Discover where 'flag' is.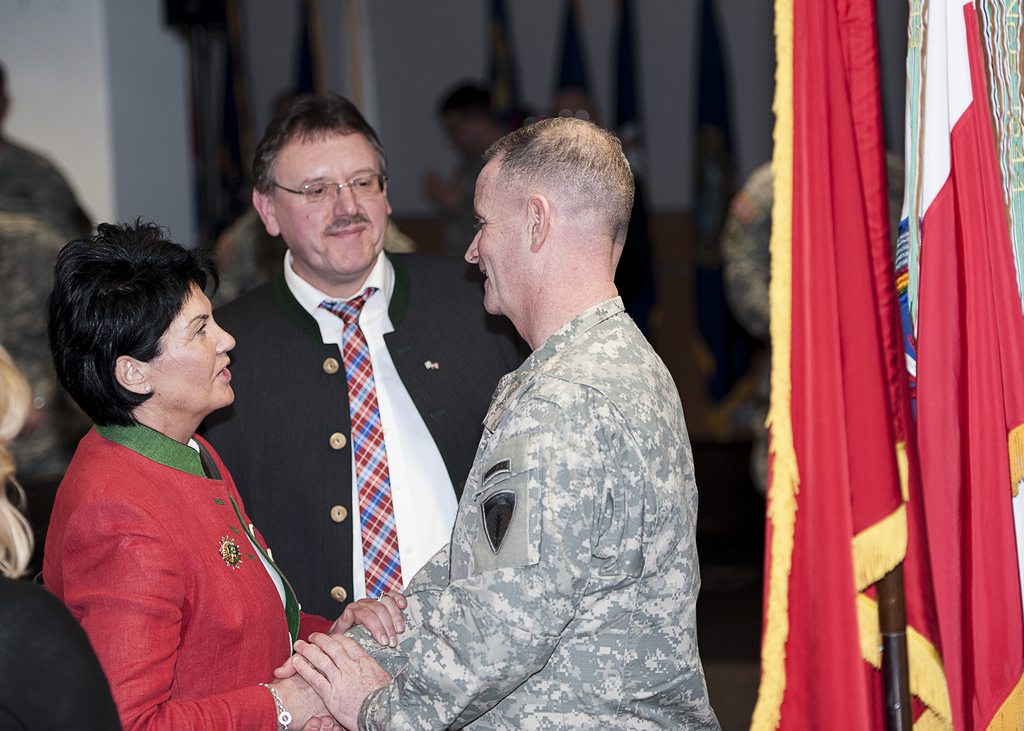
Discovered at bbox(884, 3, 1013, 729).
